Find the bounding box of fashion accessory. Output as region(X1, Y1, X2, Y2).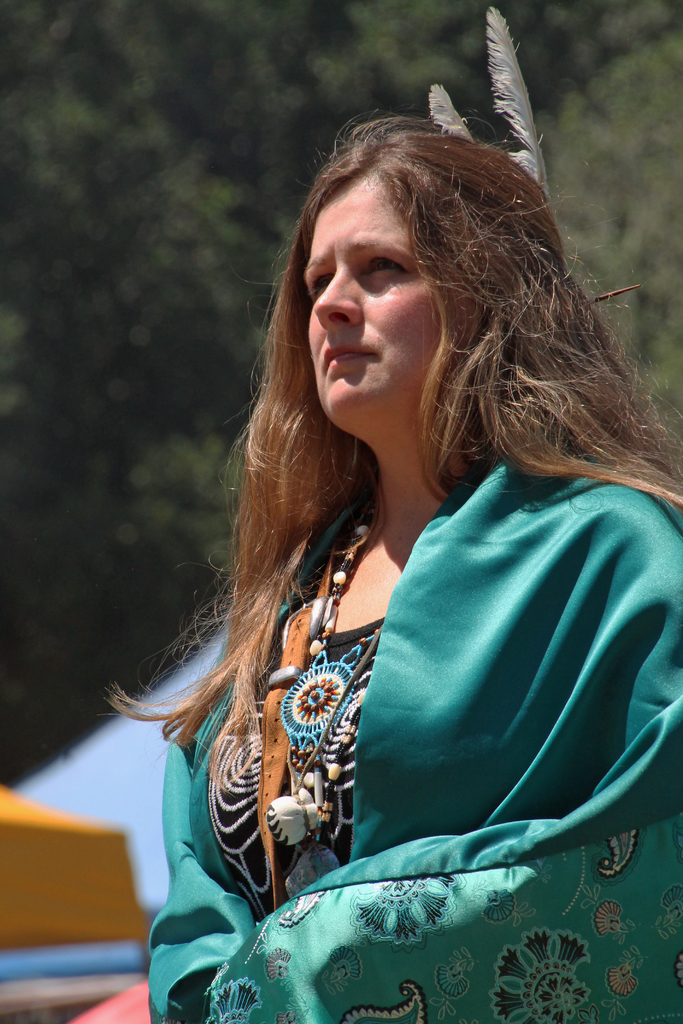
region(252, 641, 386, 896).
